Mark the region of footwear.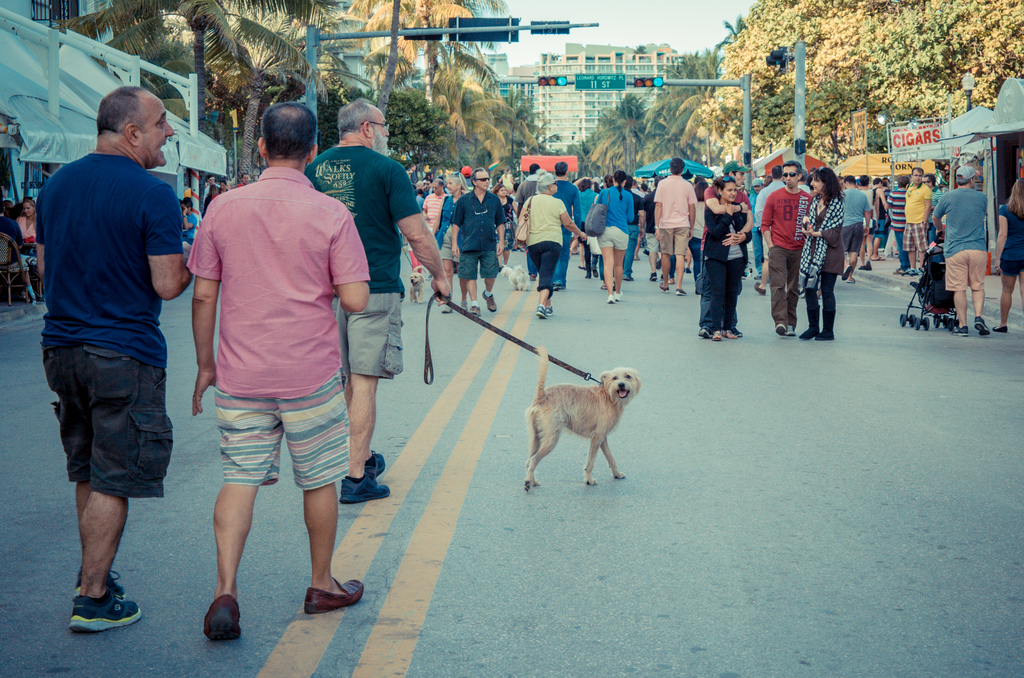
Region: {"x1": 204, "y1": 594, "x2": 238, "y2": 642}.
